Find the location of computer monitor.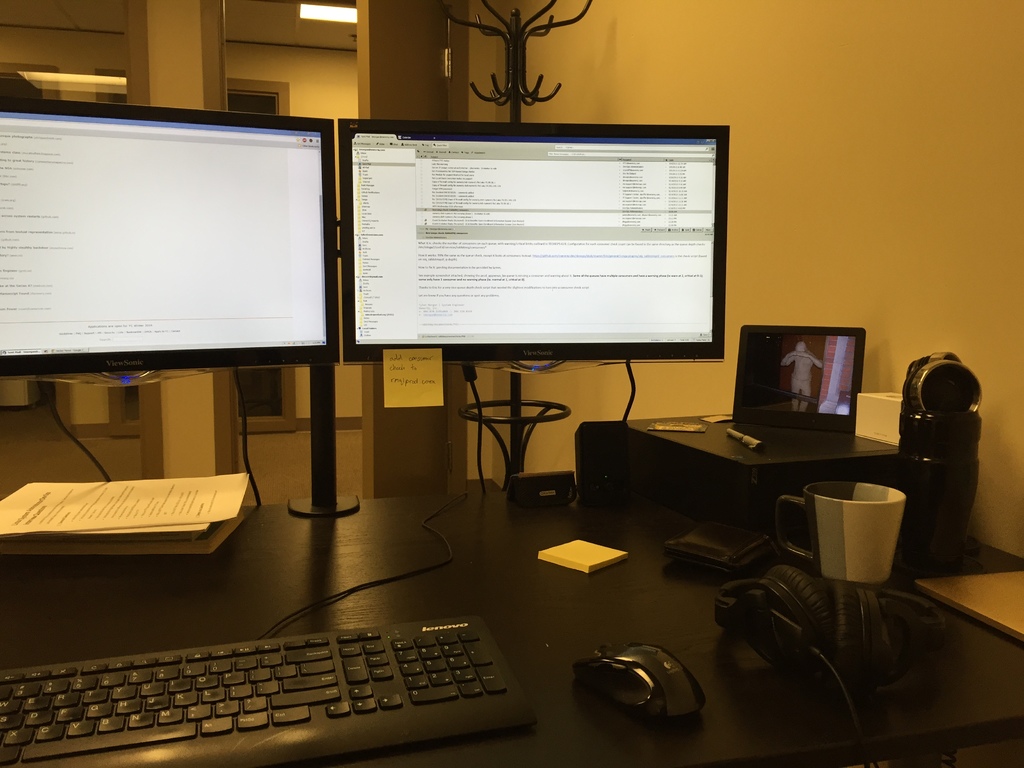
Location: <region>330, 118, 735, 368</region>.
